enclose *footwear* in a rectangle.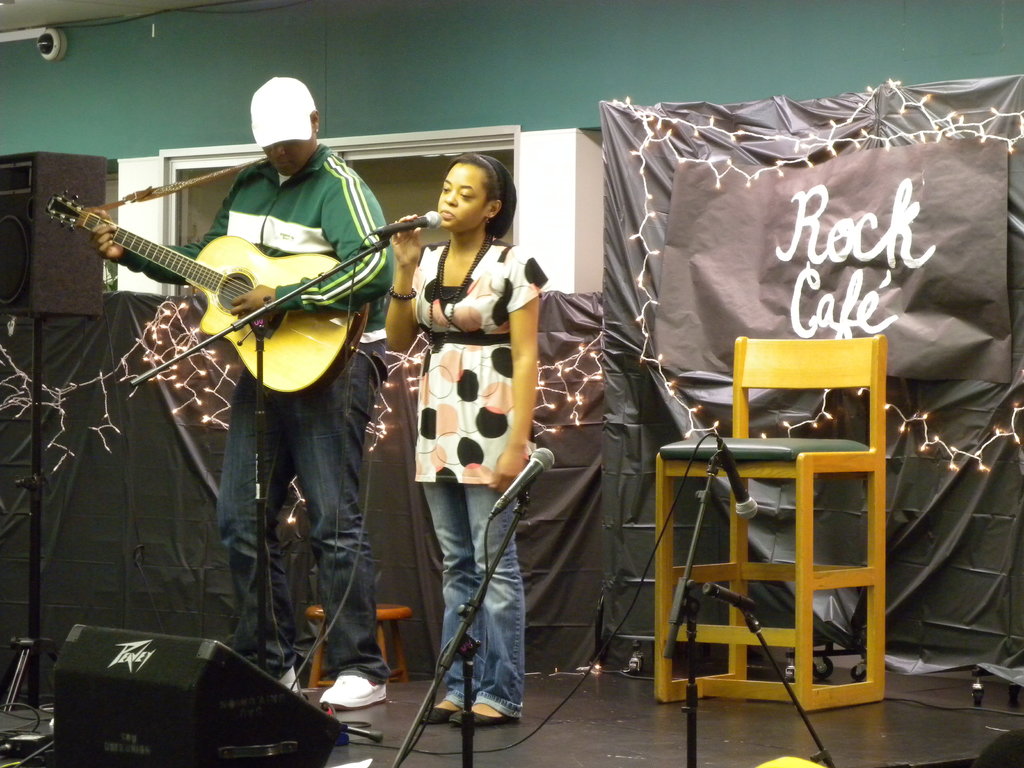
x1=312 y1=668 x2=394 y2=710.
